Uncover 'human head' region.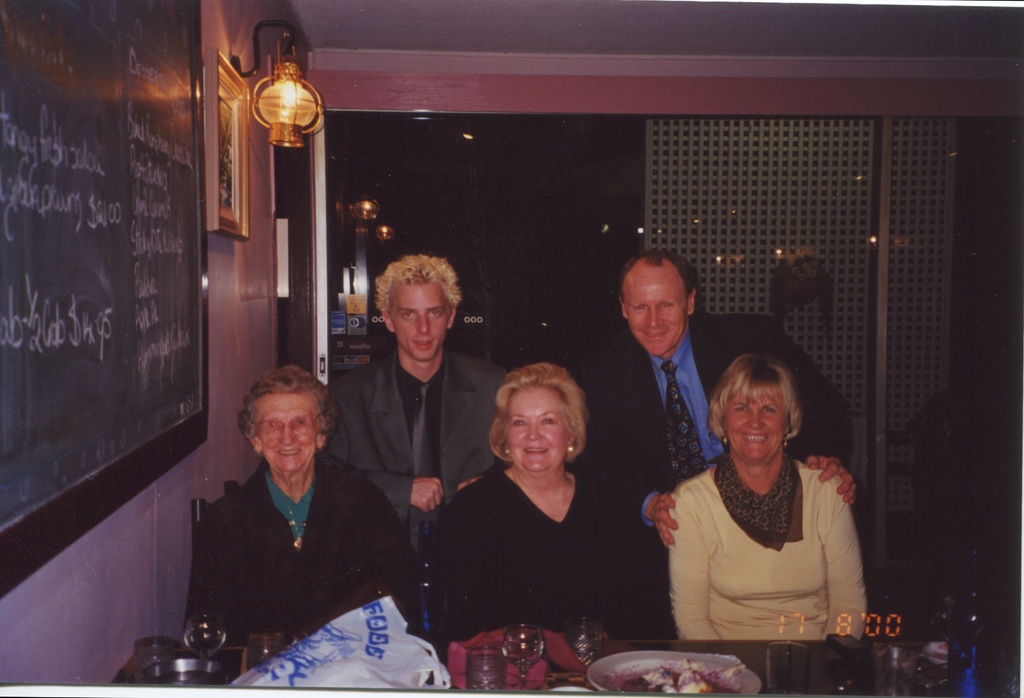
Uncovered: select_region(383, 254, 459, 364).
